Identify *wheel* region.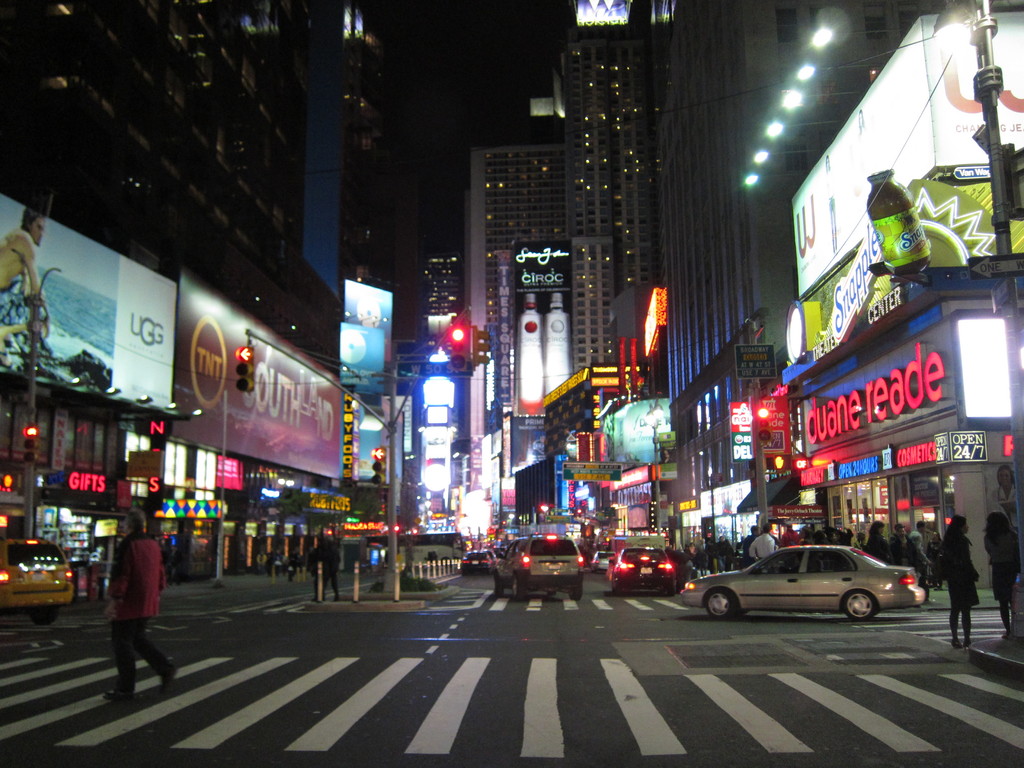
Region: x1=668, y1=579, x2=674, y2=596.
